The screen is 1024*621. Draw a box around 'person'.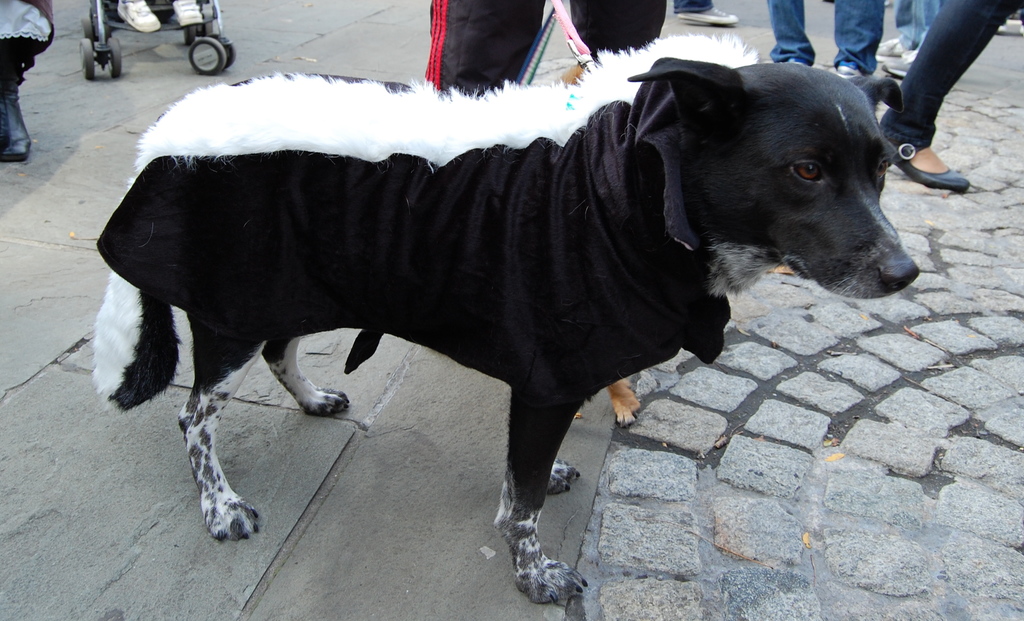
bbox=(416, 0, 665, 83).
